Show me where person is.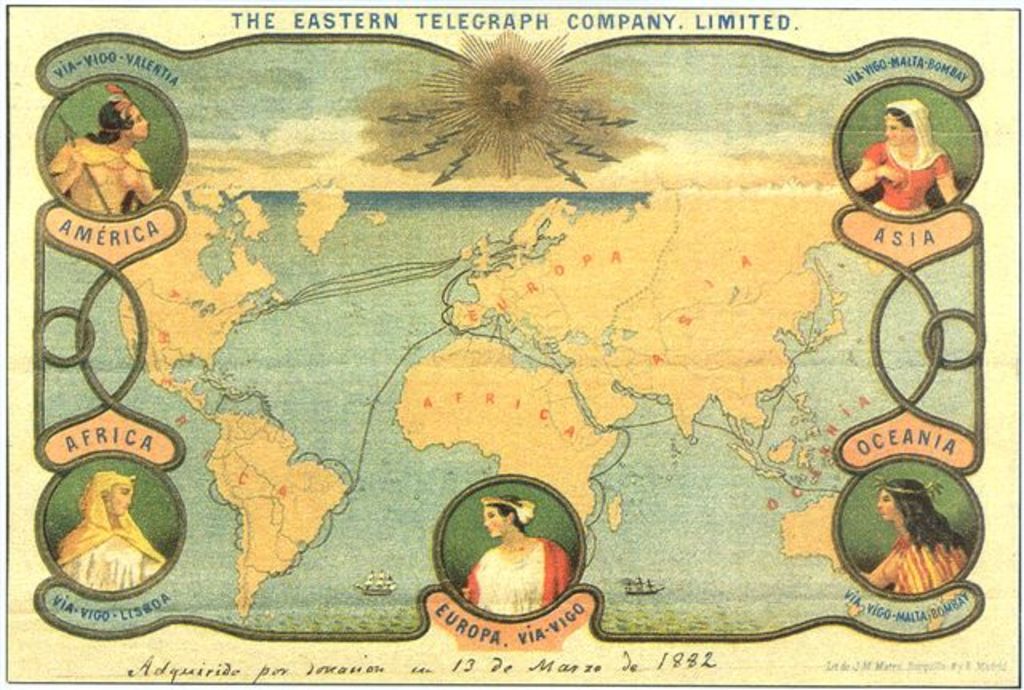
person is at bbox=(848, 99, 957, 221).
